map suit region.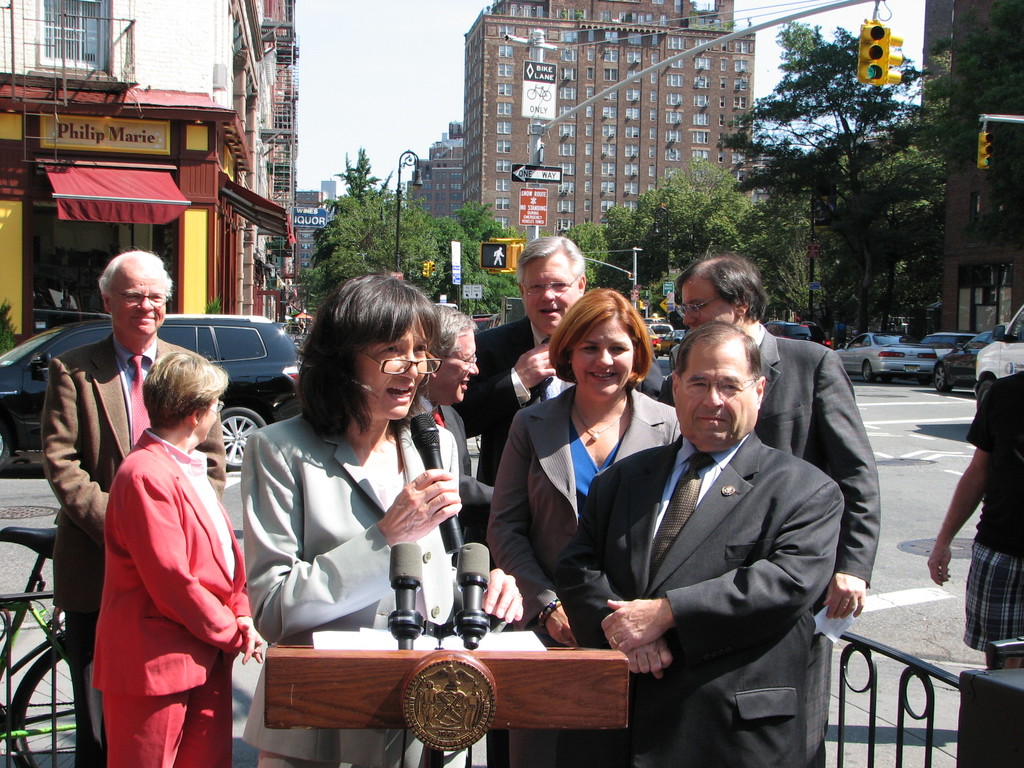
Mapped to region(90, 426, 255, 767).
